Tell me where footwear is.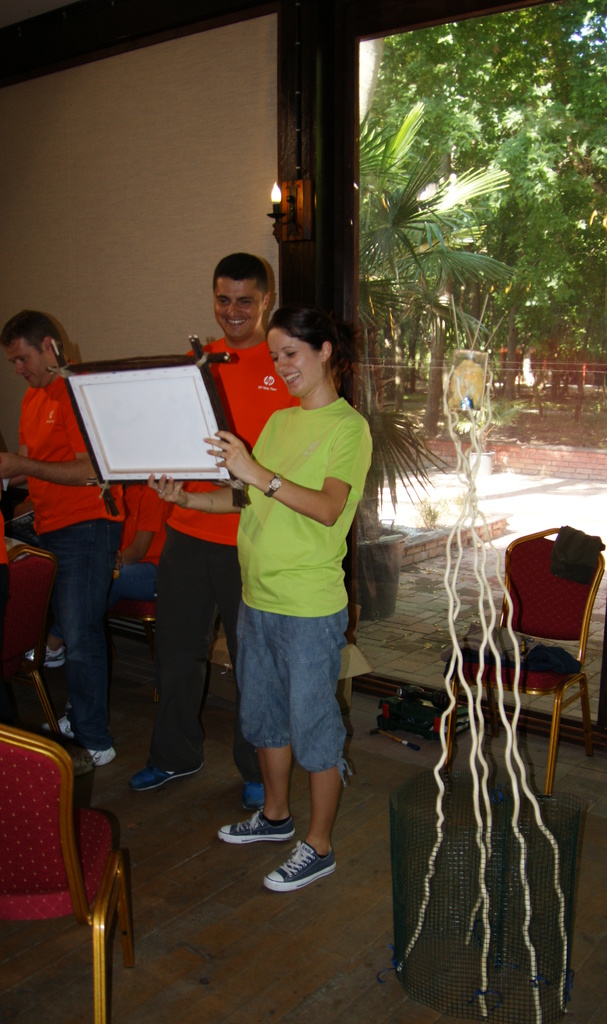
footwear is at pyautogui.locateOnScreen(236, 781, 265, 813).
